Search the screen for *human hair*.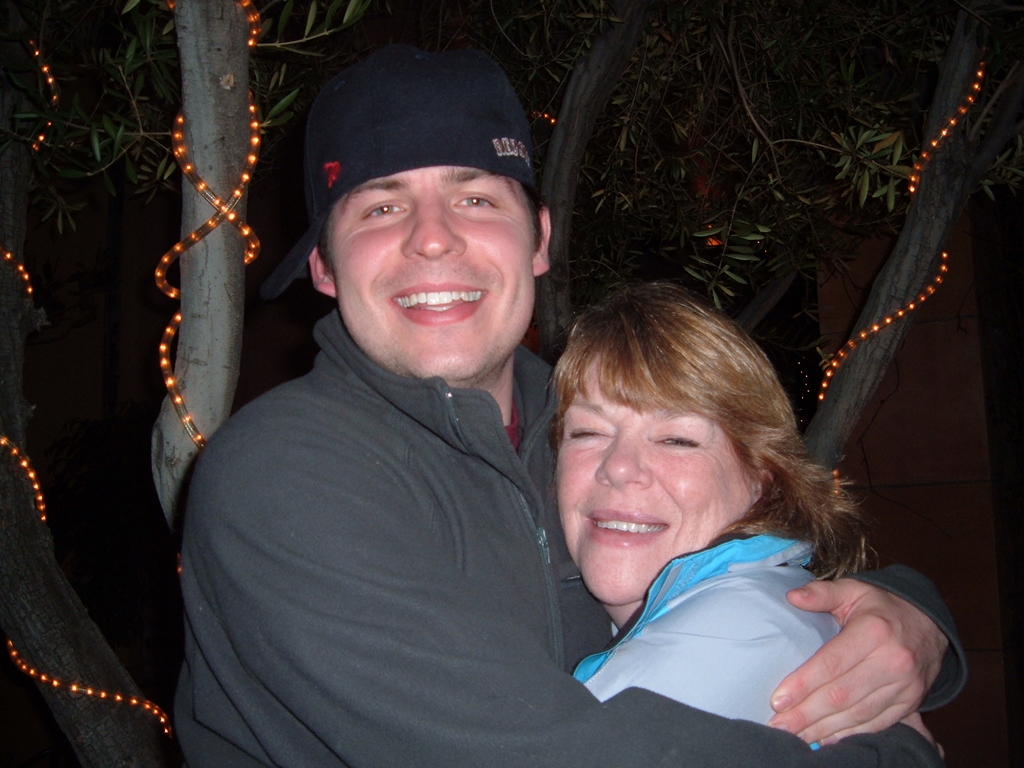
Found at <bbox>312, 182, 546, 252</bbox>.
